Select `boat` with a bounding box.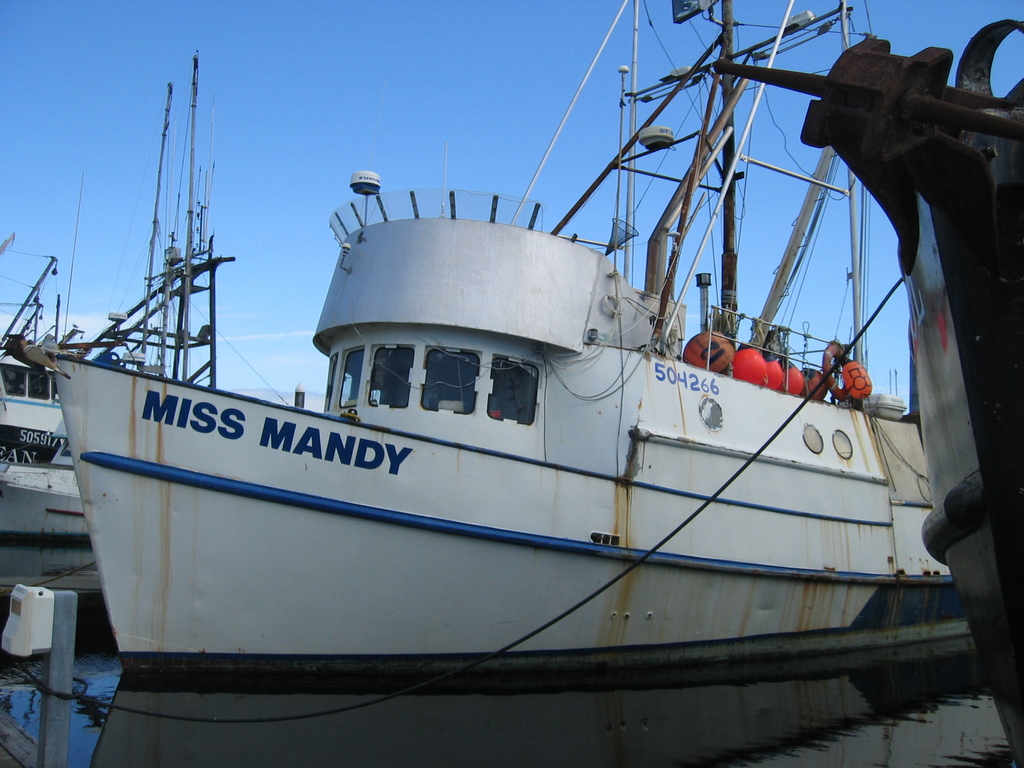
region(35, 33, 1023, 728).
